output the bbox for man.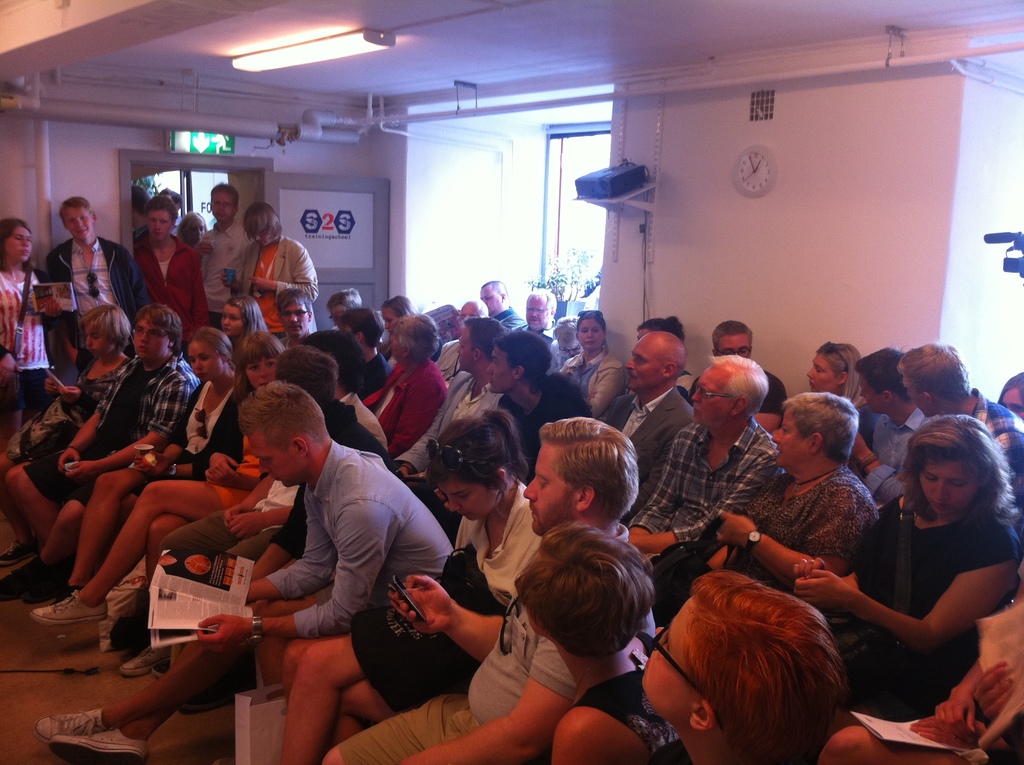
bbox=[396, 321, 500, 497].
